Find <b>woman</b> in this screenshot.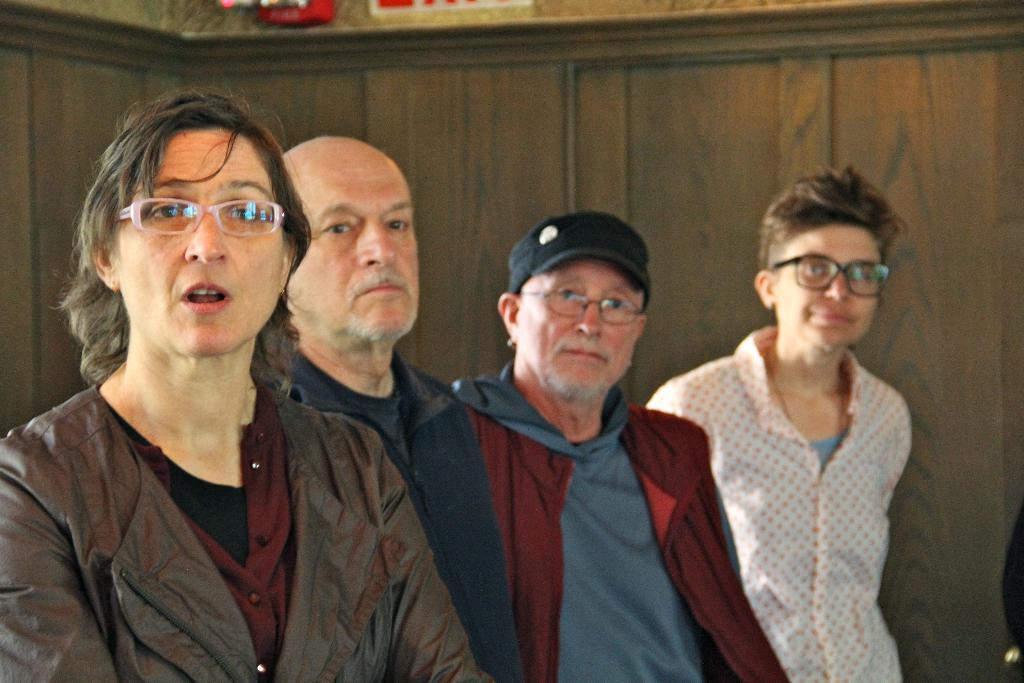
The bounding box for <b>woman</b> is [left=0, top=90, right=499, bottom=682].
